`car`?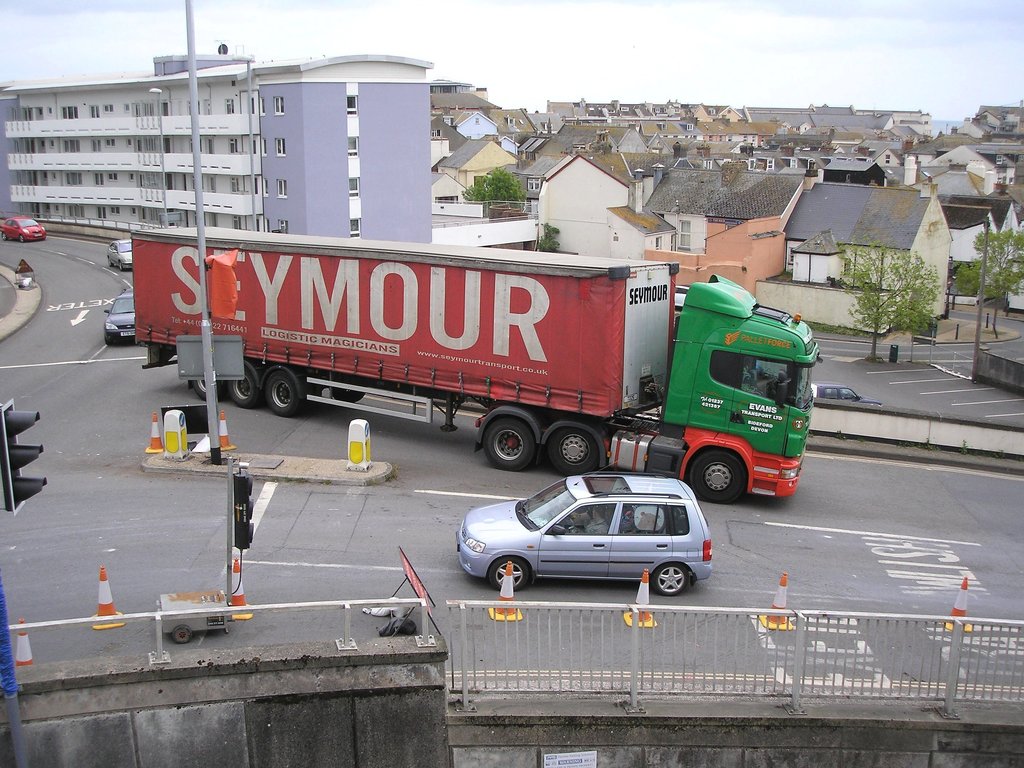
[left=811, top=381, right=883, bottom=405]
